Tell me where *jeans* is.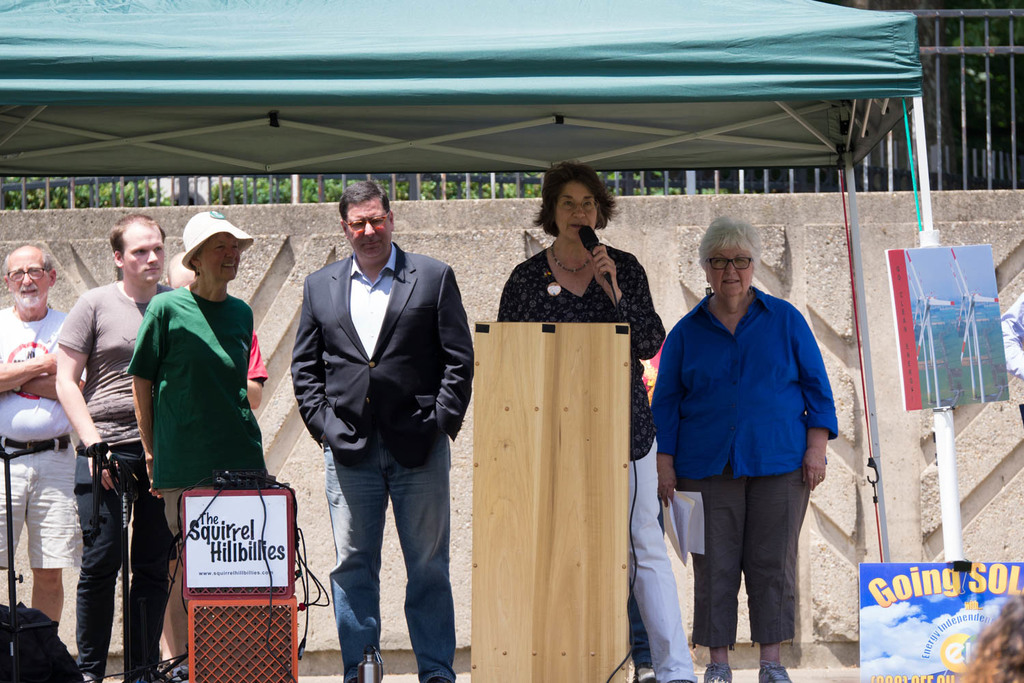
*jeans* is at [left=315, top=421, right=454, bottom=669].
